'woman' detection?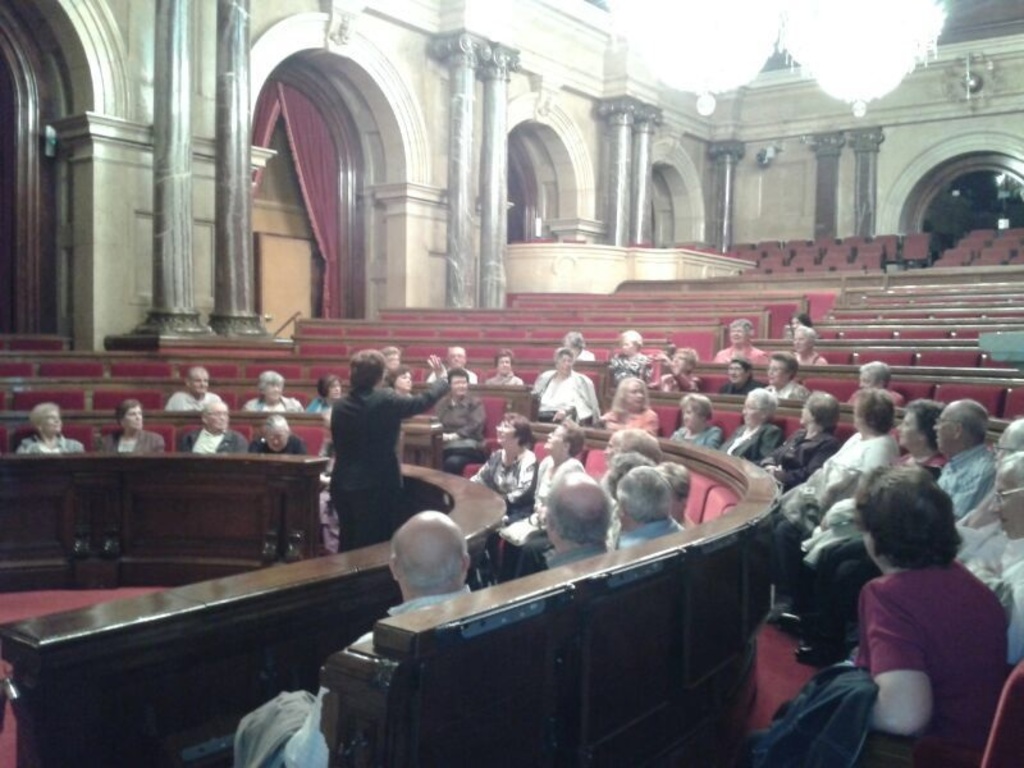
{"left": 95, "top": 398, "right": 166, "bottom": 458}
